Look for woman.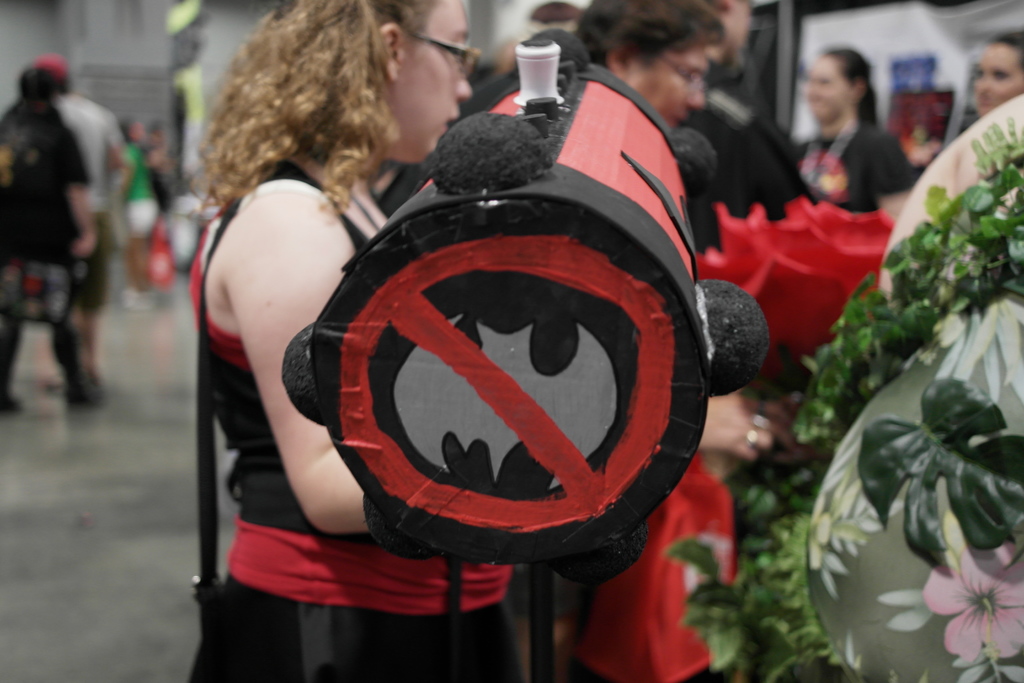
Found: region(785, 51, 916, 209).
